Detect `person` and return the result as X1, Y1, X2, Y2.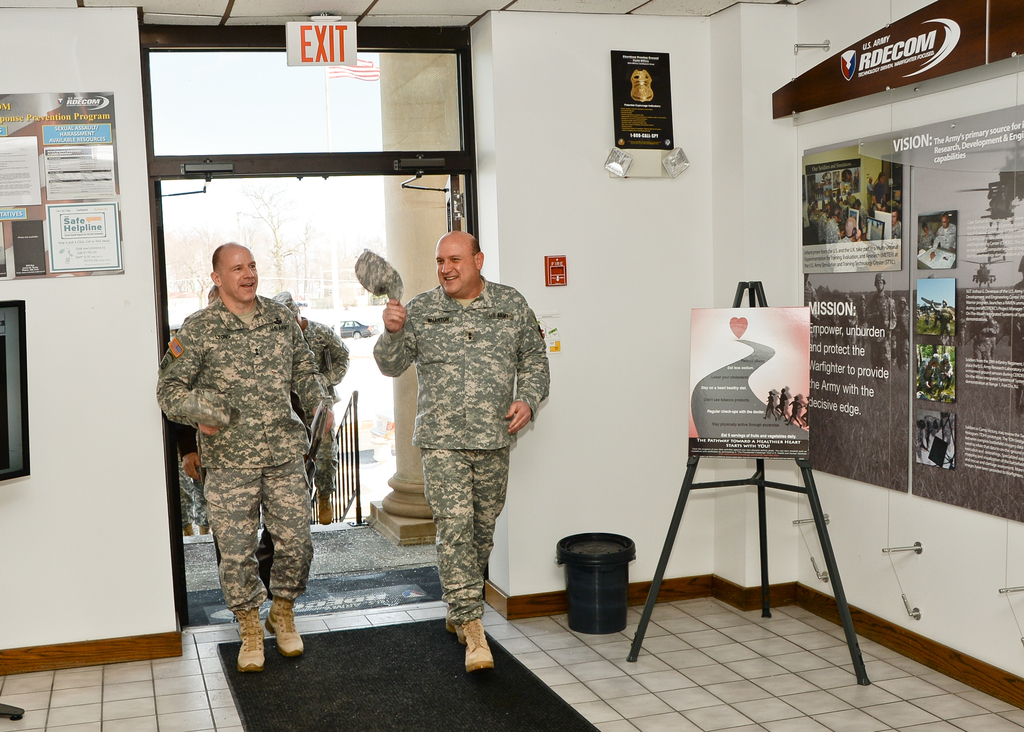
273, 290, 353, 524.
